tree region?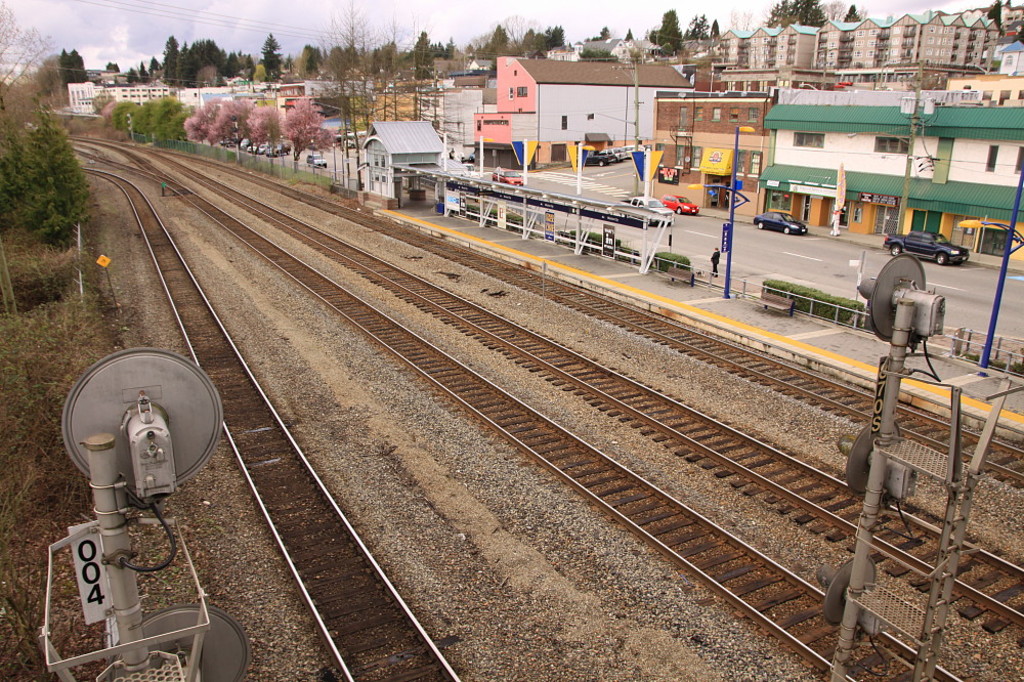
x1=243 y1=95 x2=280 y2=165
